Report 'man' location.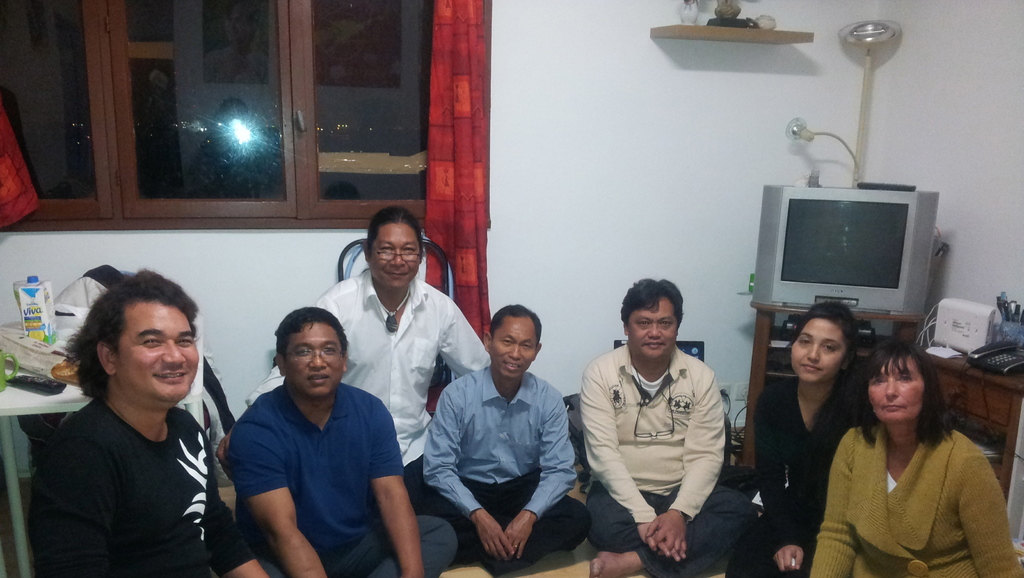
Report: 588,278,754,577.
